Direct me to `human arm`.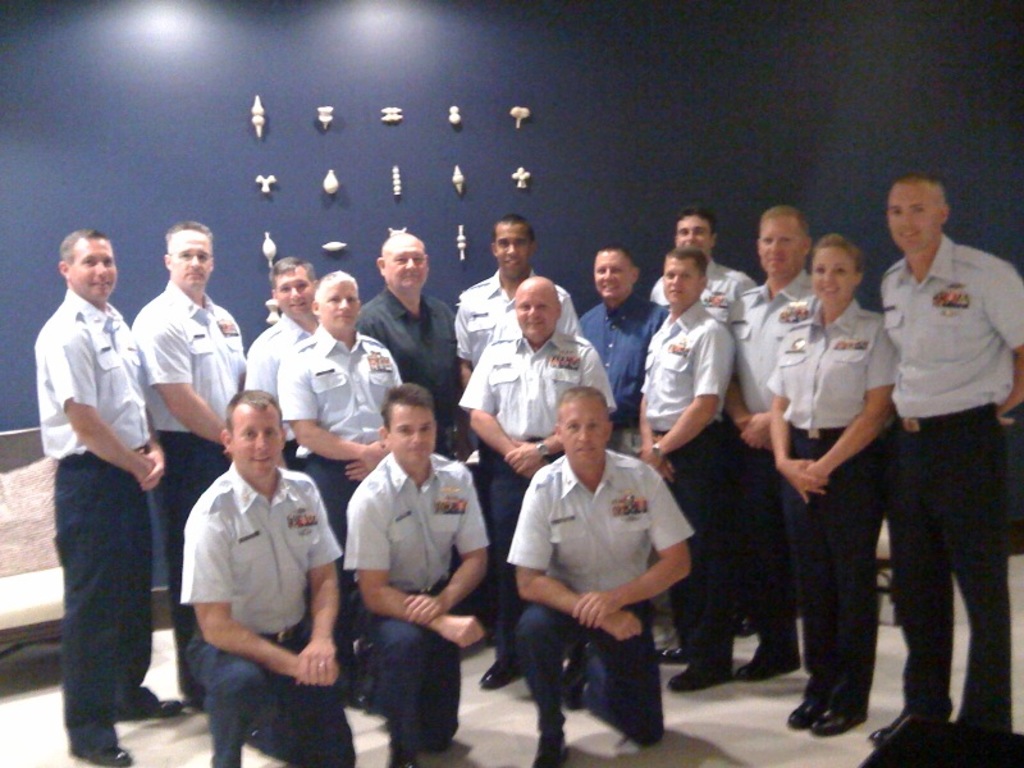
Direction: rect(579, 463, 696, 620).
